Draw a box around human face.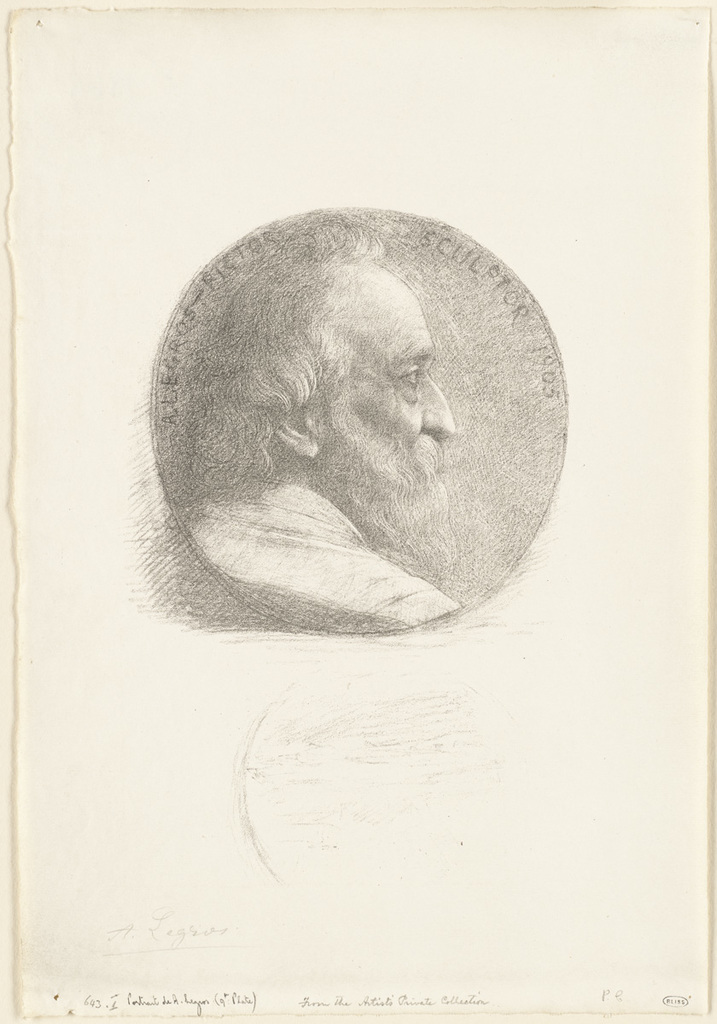
rect(335, 276, 458, 487).
